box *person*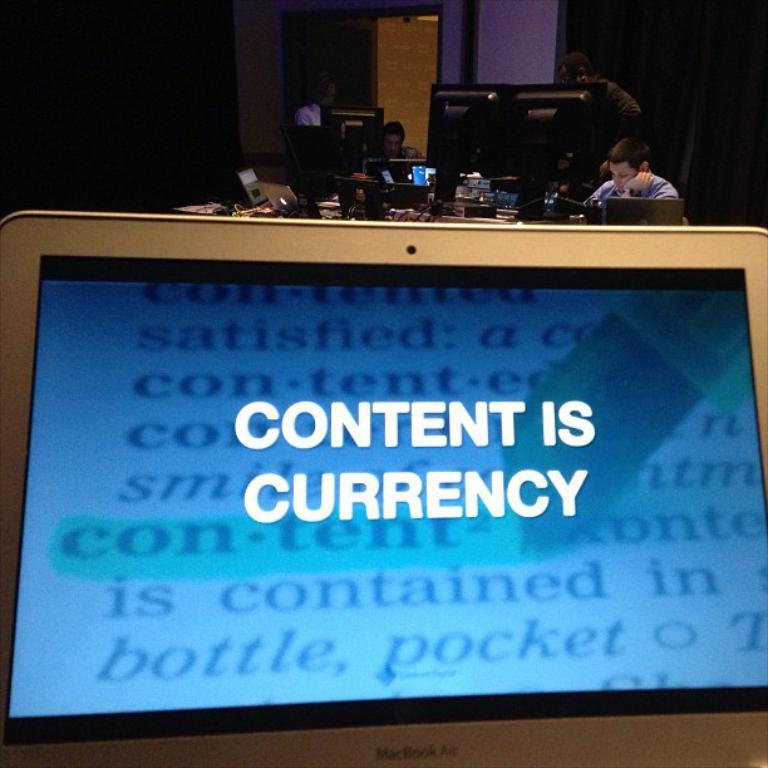
[x1=379, y1=115, x2=437, y2=171]
